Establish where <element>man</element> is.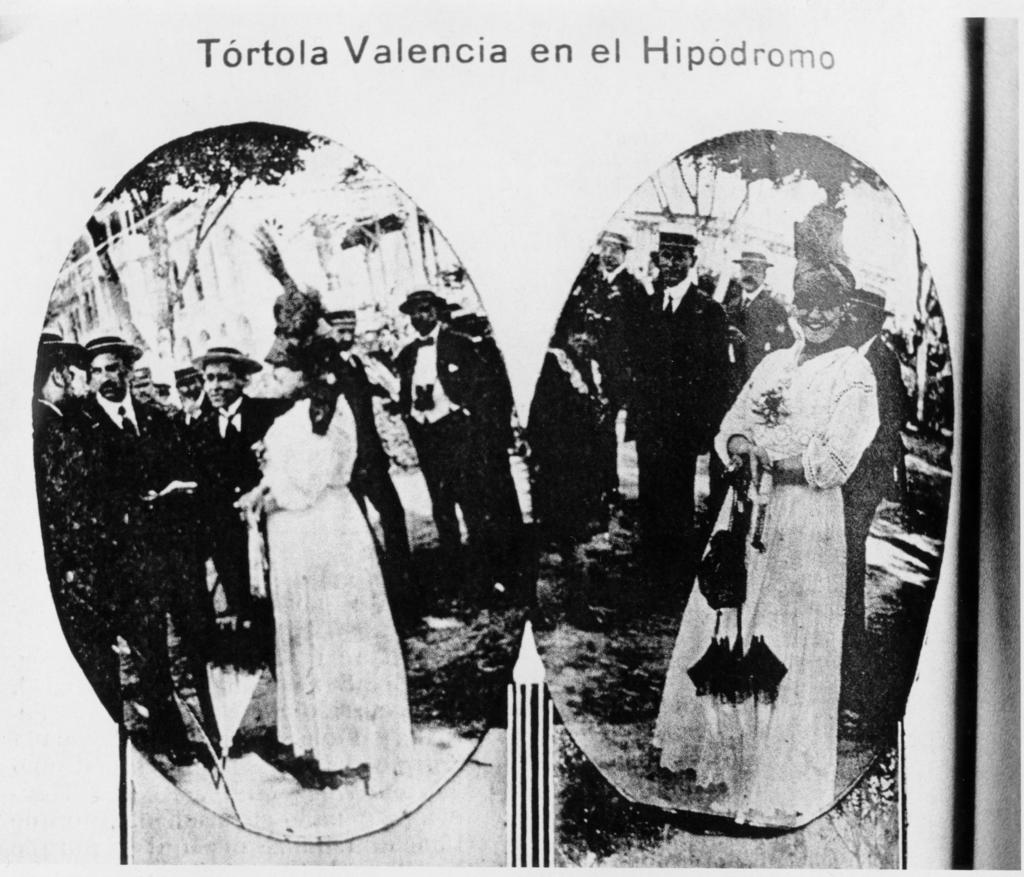
Established at region(324, 307, 413, 598).
